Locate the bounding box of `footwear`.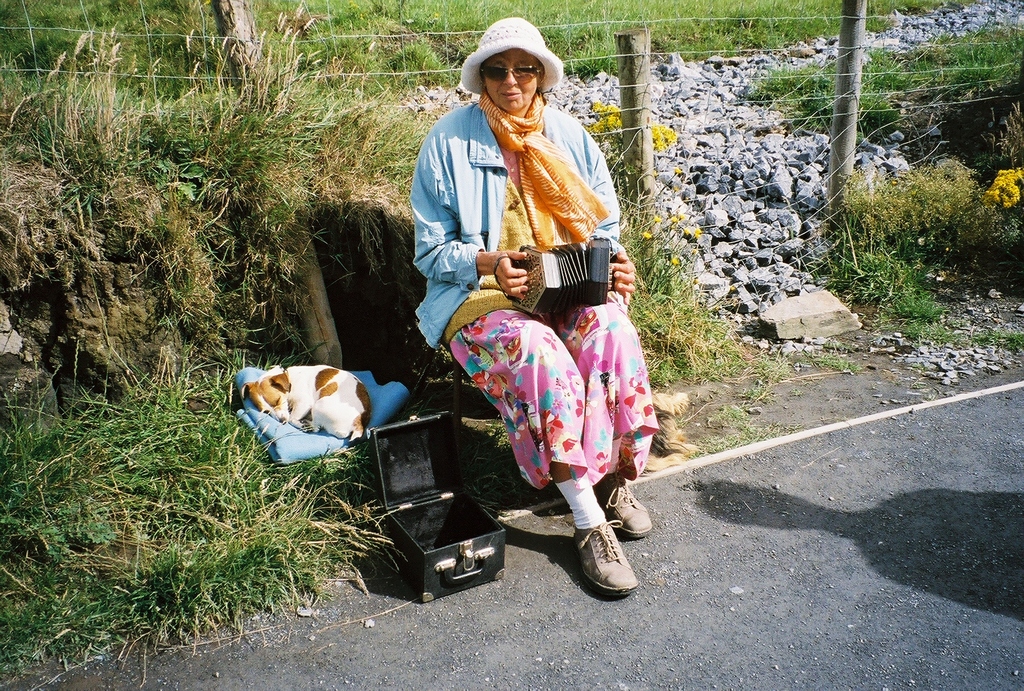
Bounding box: bbox(575, 520, 636, 597).
